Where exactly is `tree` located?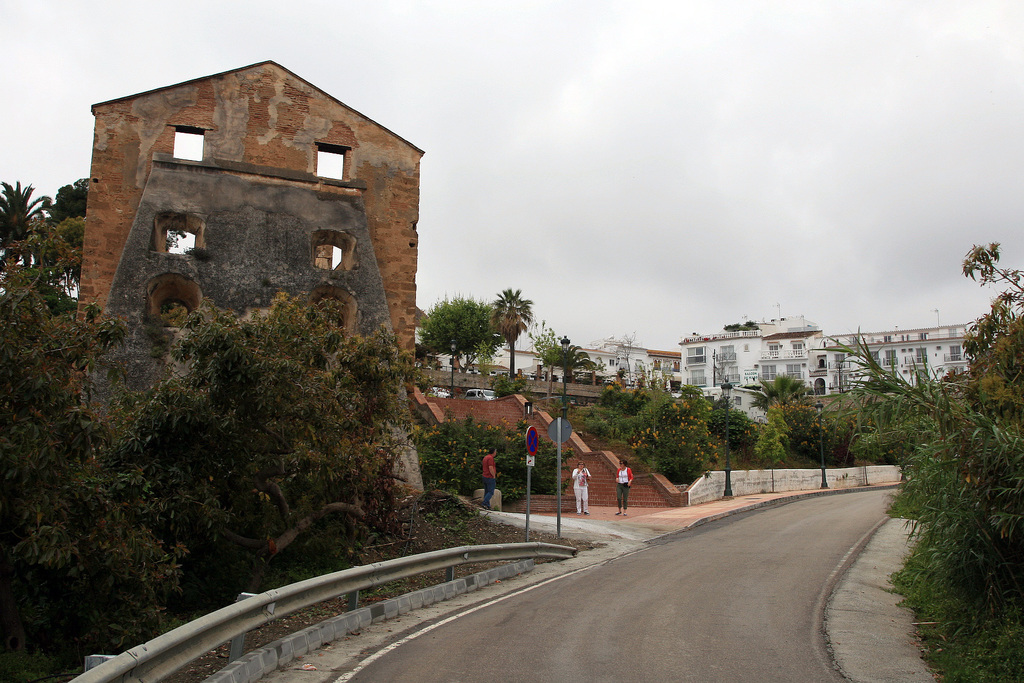
Its bounding box is l=601, t=329, r=637, b=395.
